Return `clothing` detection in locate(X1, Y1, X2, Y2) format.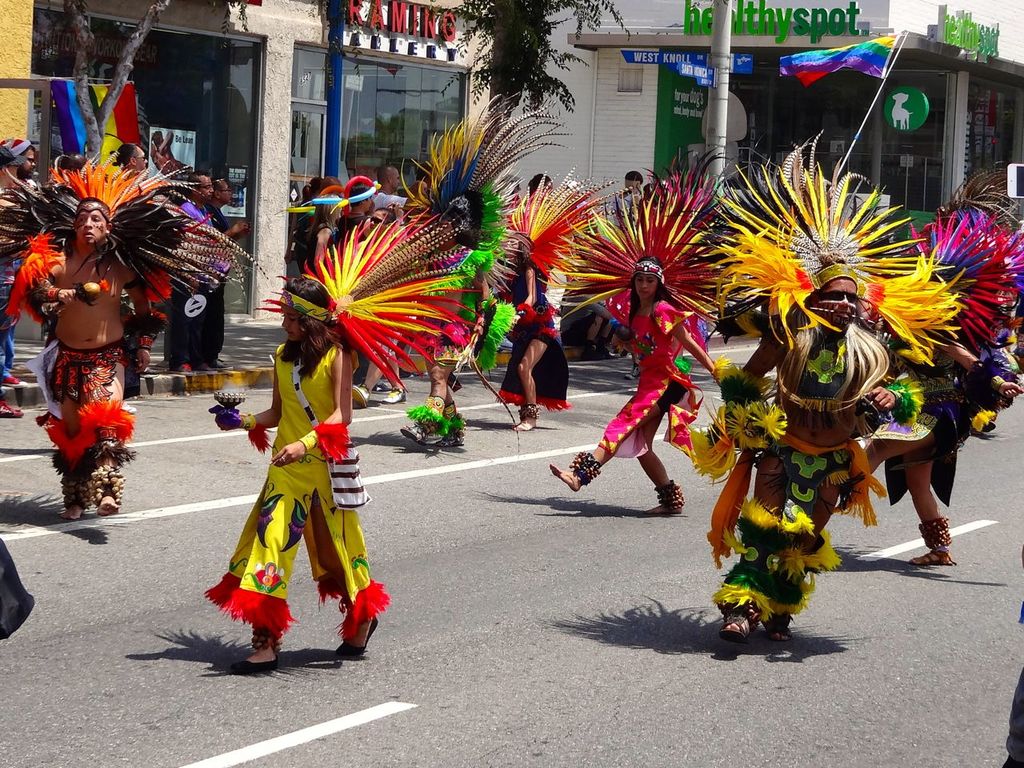
locate(41, 346, 127, 406).
